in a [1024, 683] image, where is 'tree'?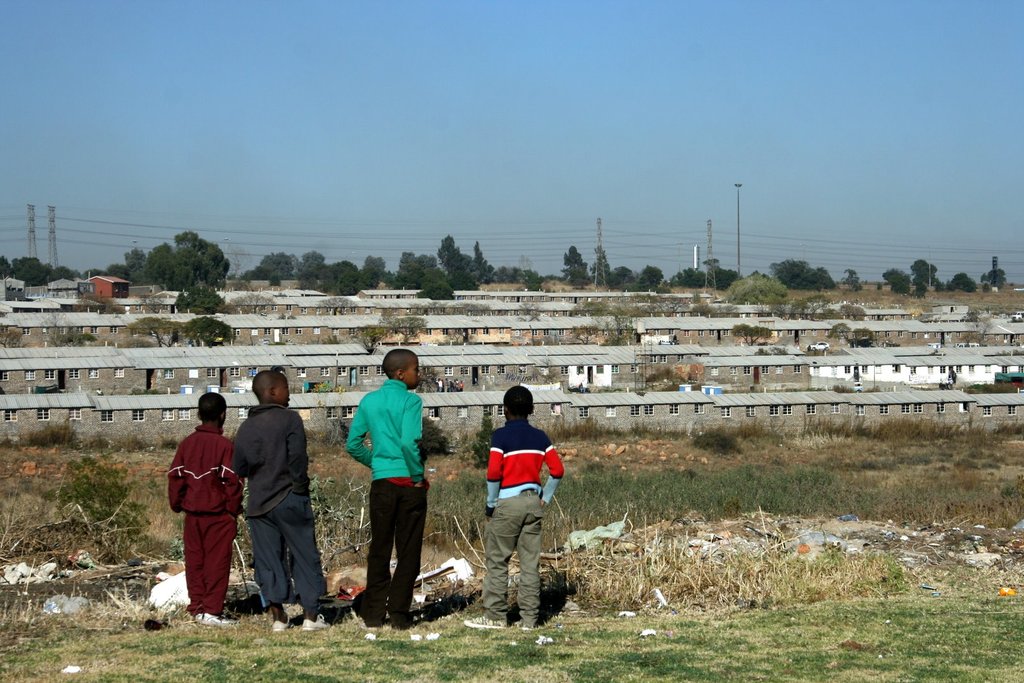
detection(42, 451, 151, 535).
